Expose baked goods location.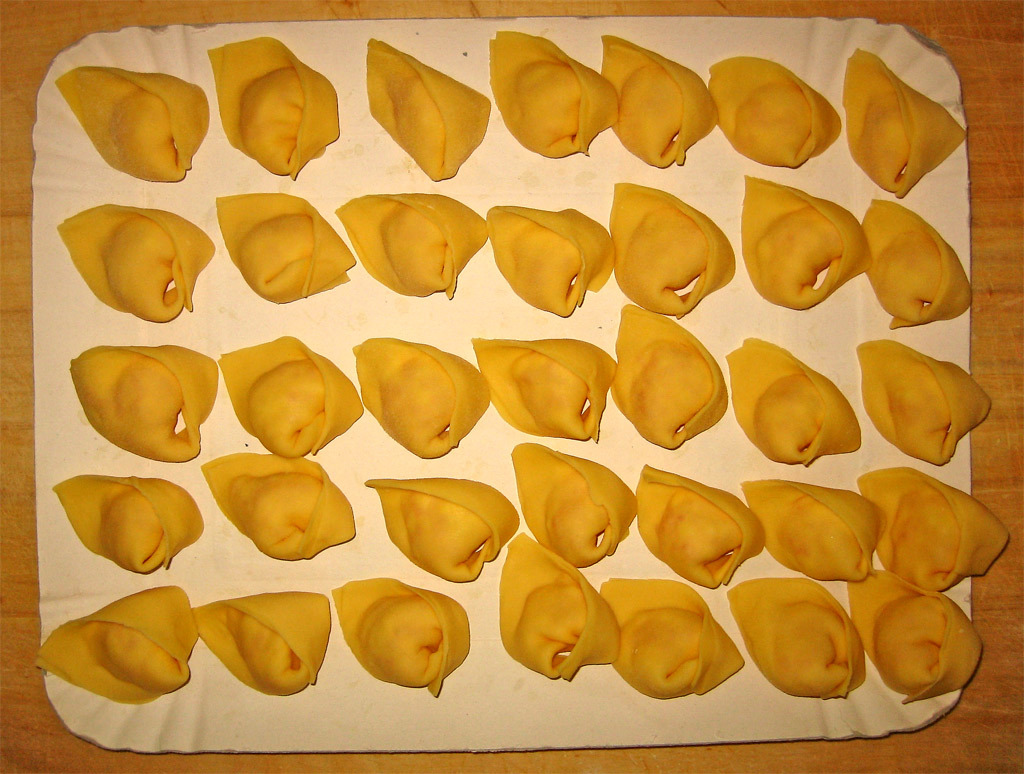
Exposed at 845, 566, 982, 704.
